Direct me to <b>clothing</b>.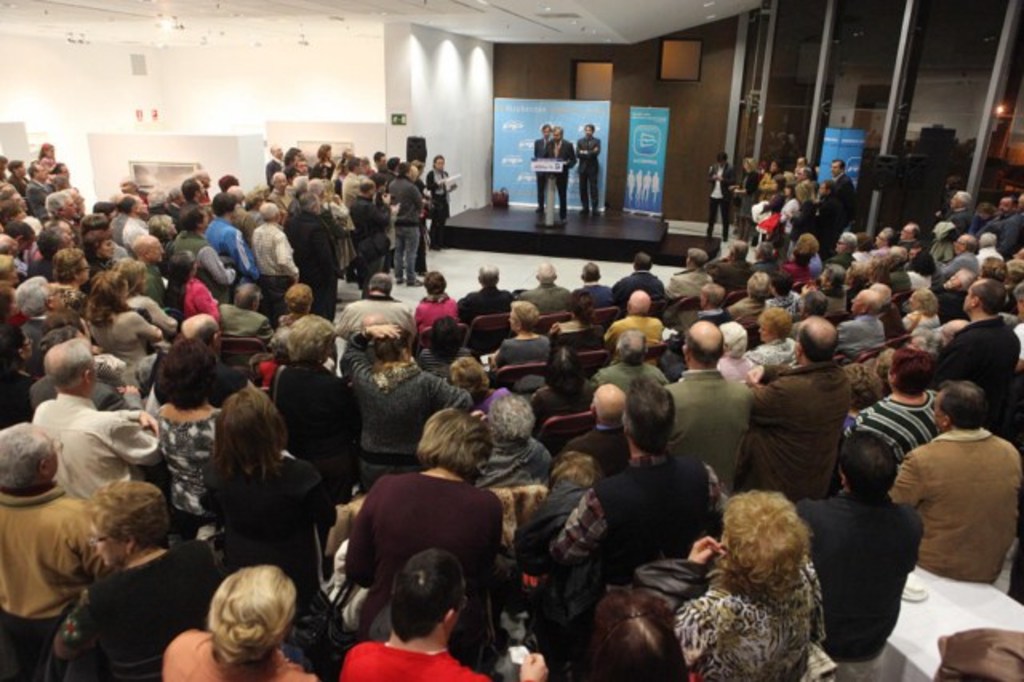
Direction: <bbox>947, 314, 1022, 419</bbox>.
